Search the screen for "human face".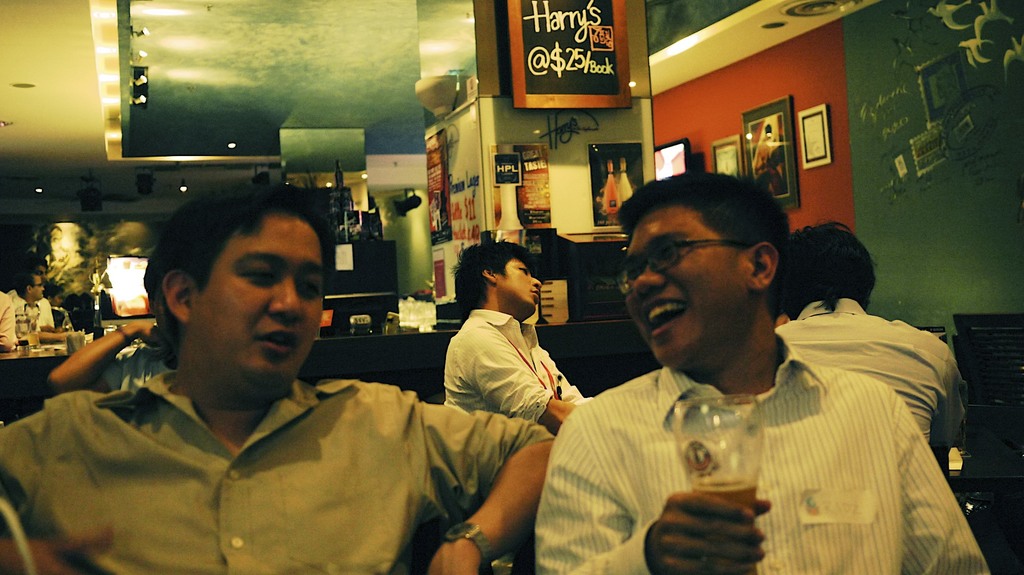
Found at (624, 206, 745, 366).
